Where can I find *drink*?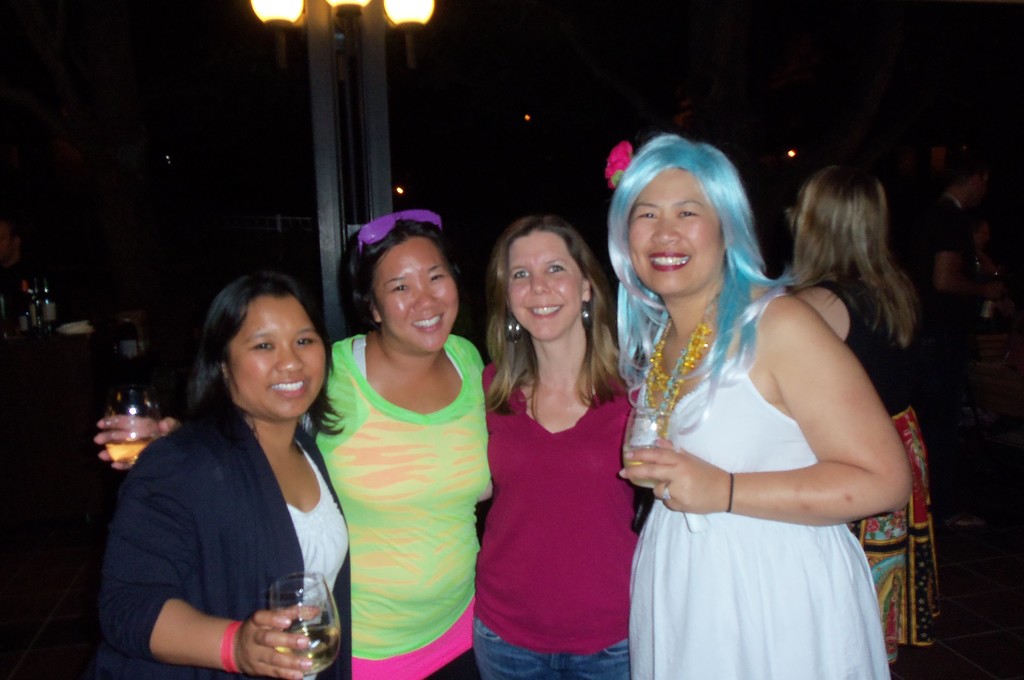
You can find it at 104,440,154,464.
